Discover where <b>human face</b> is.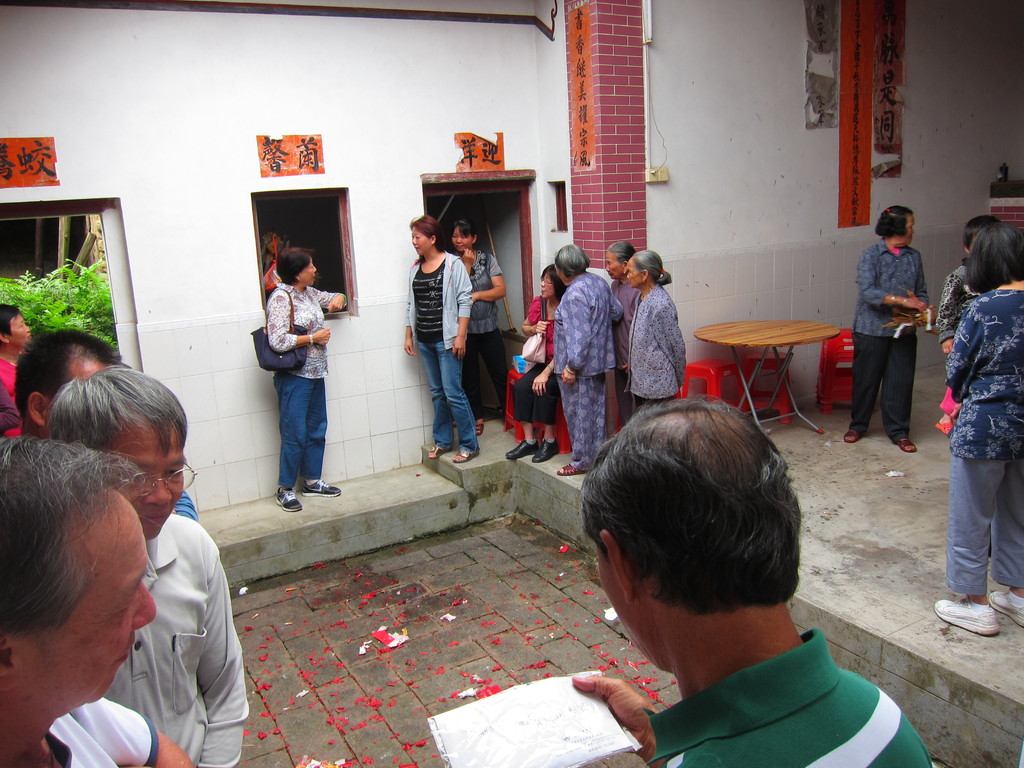
Discovered at left=297, top=254, right=317, bottom=288.
